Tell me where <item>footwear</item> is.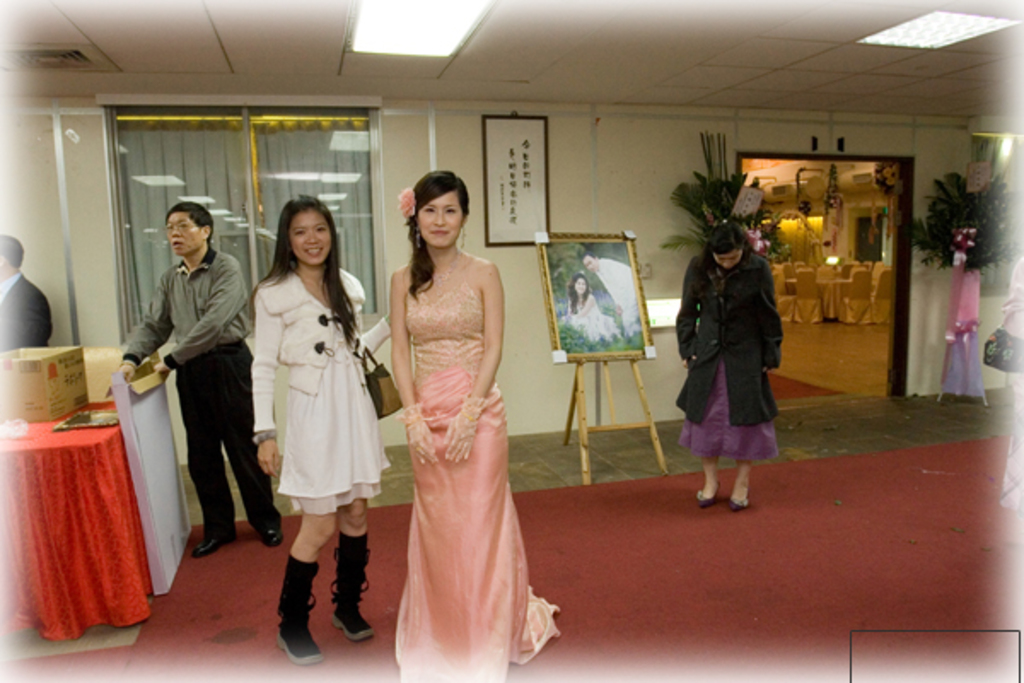
<item>footwear</item> is at {"left": 724, "top": 488, "right": 754, "bottom": 519}.
